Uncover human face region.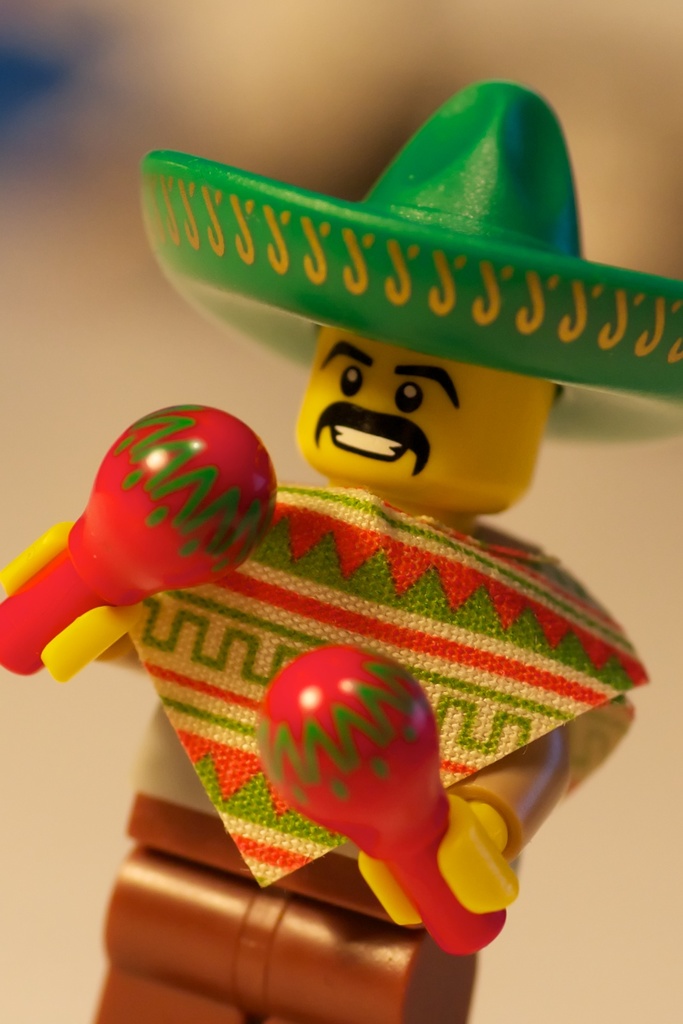
Uncovered: region(299, 342, 500, 483).
